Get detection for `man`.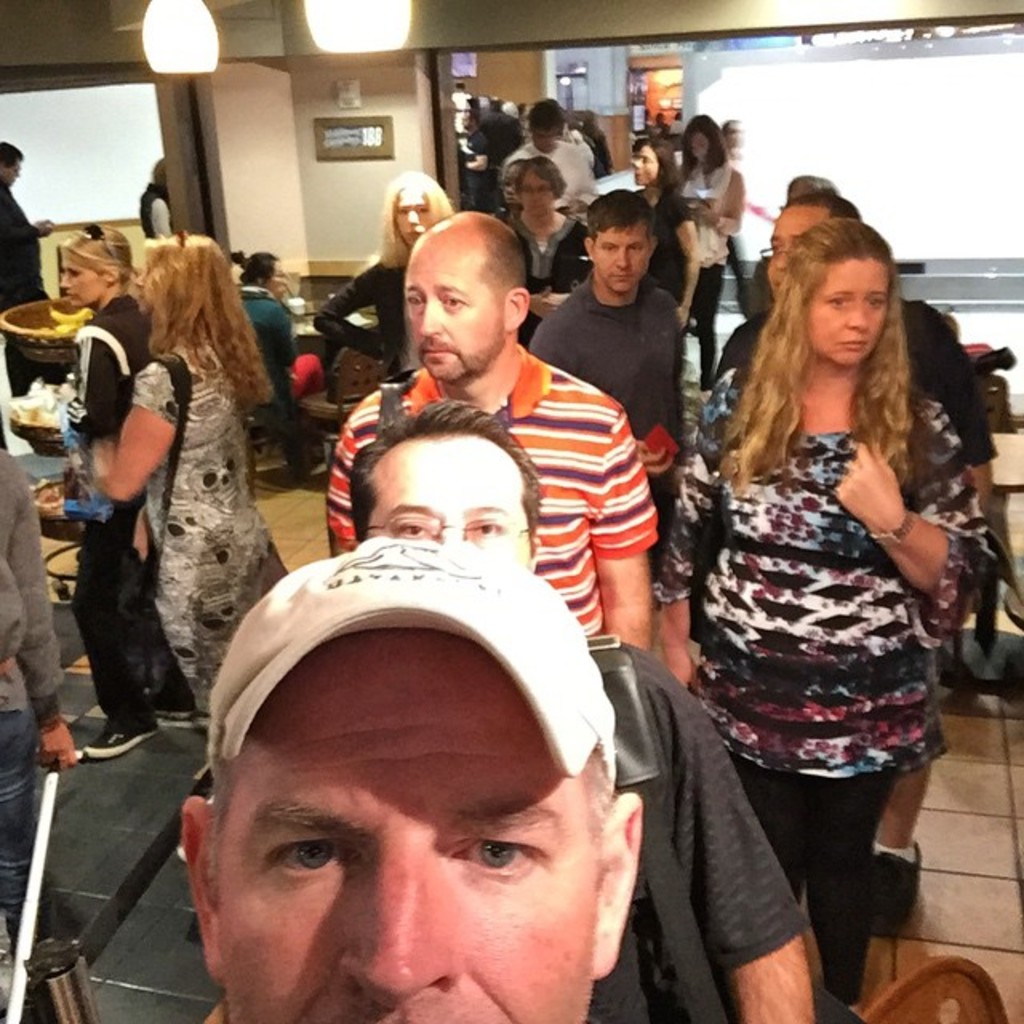
Detection: crop(534, 189, 683, 538).
